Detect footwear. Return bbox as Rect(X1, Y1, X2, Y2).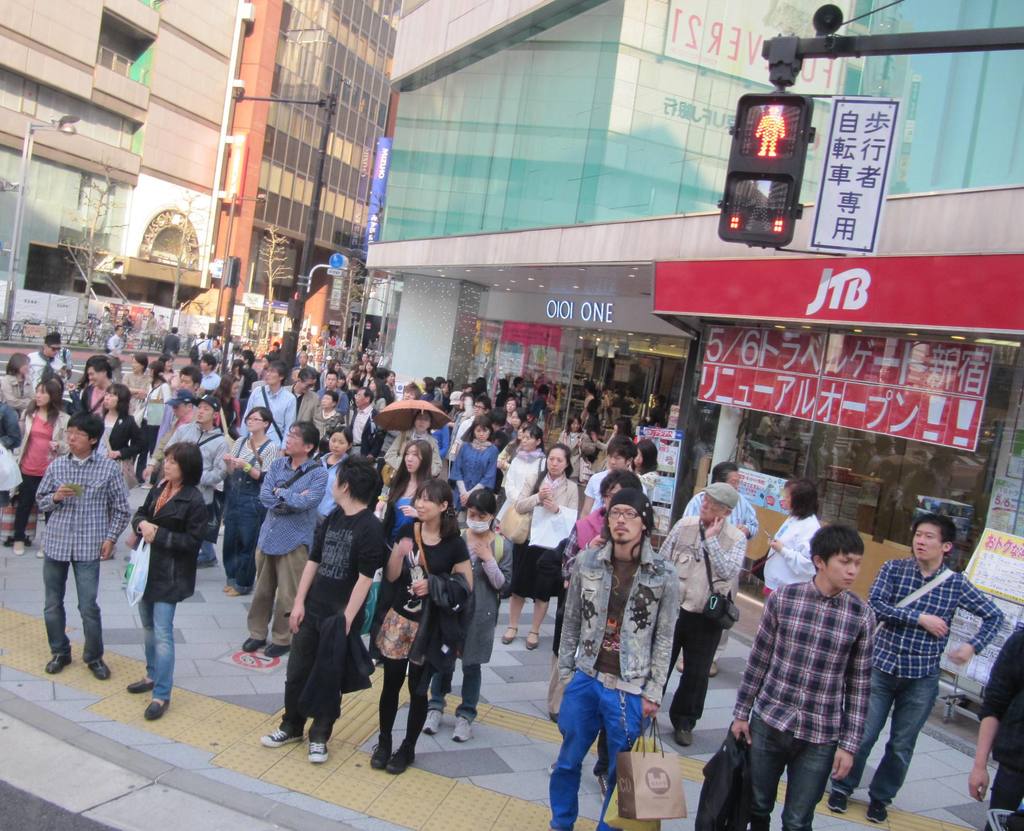
Rect(261, 729, 307, 749).
